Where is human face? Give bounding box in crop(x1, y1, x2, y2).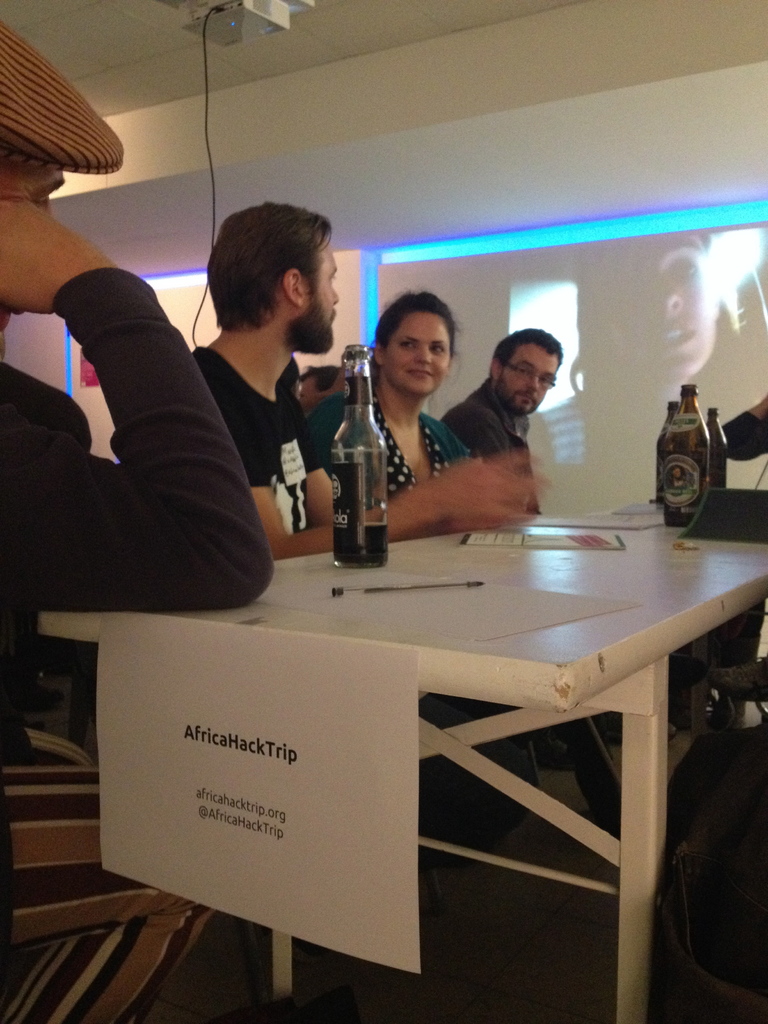
crop(498, 346, 554, 412).
